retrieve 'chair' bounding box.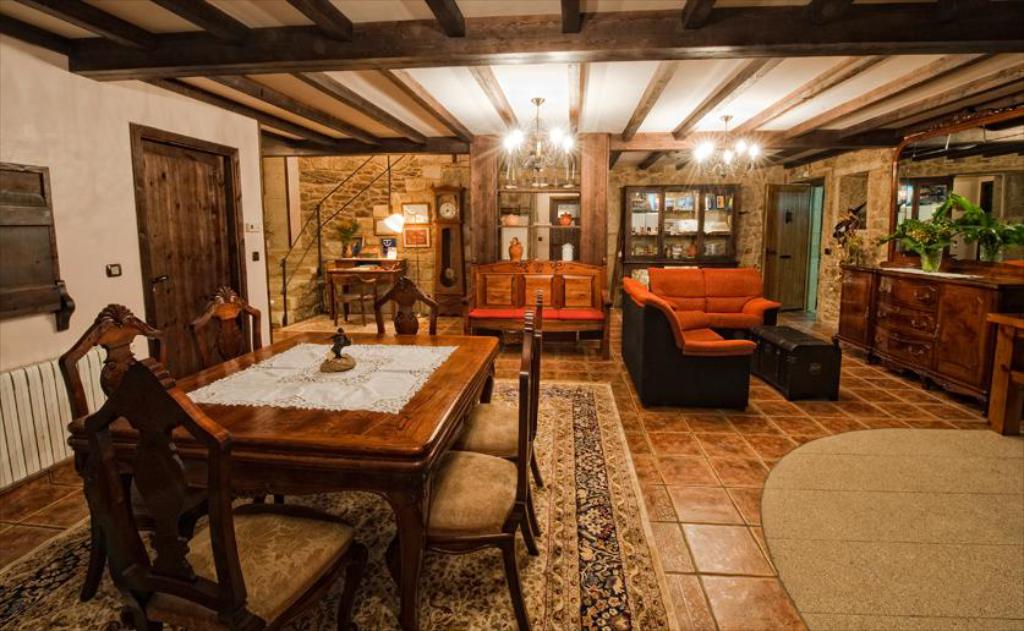
Bounding box: Rect(401, 390, 531, 629).
